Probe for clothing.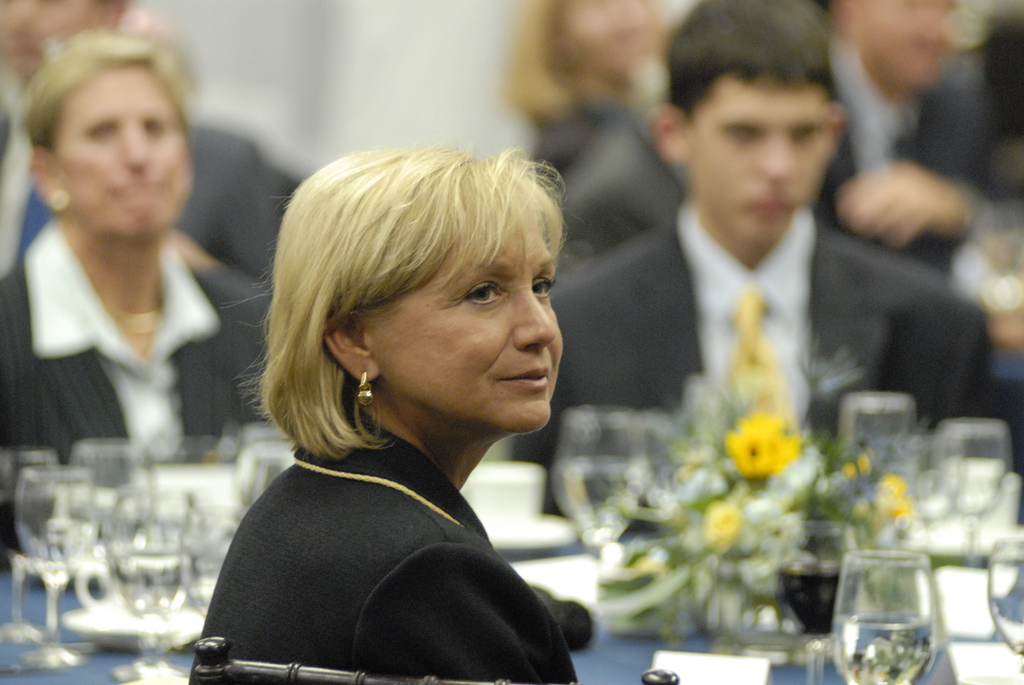
Probe result: (x1=518, y1=183, x2=1007, y2=469).
